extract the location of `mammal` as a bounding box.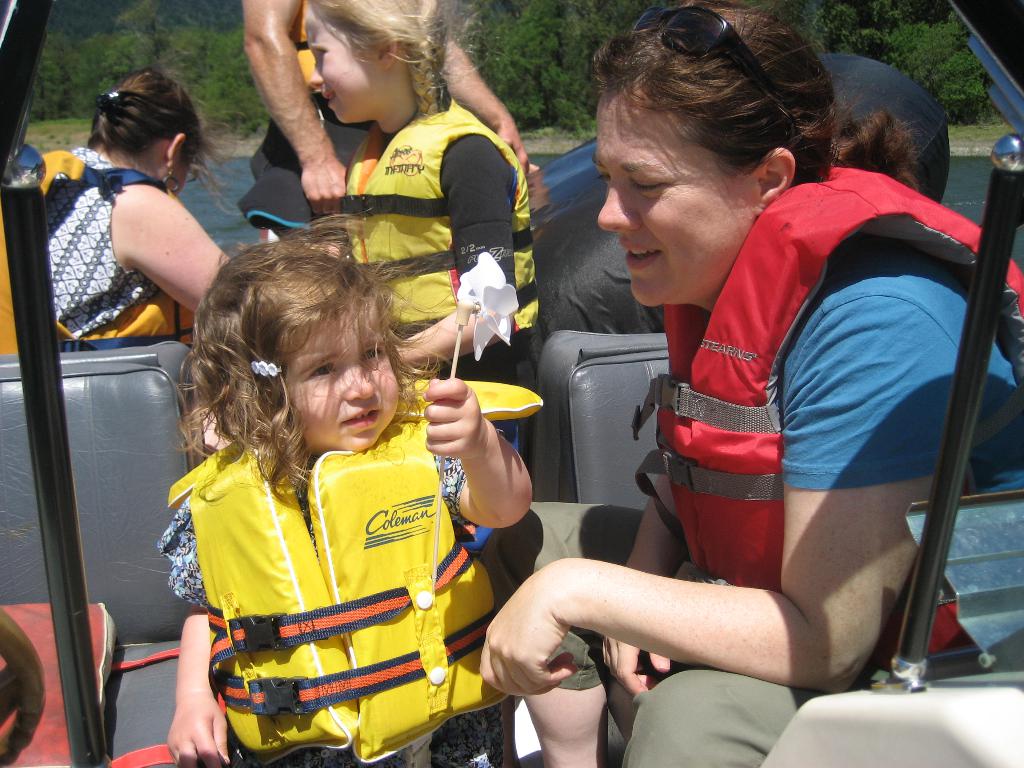
[143, 260, 504, 739].
